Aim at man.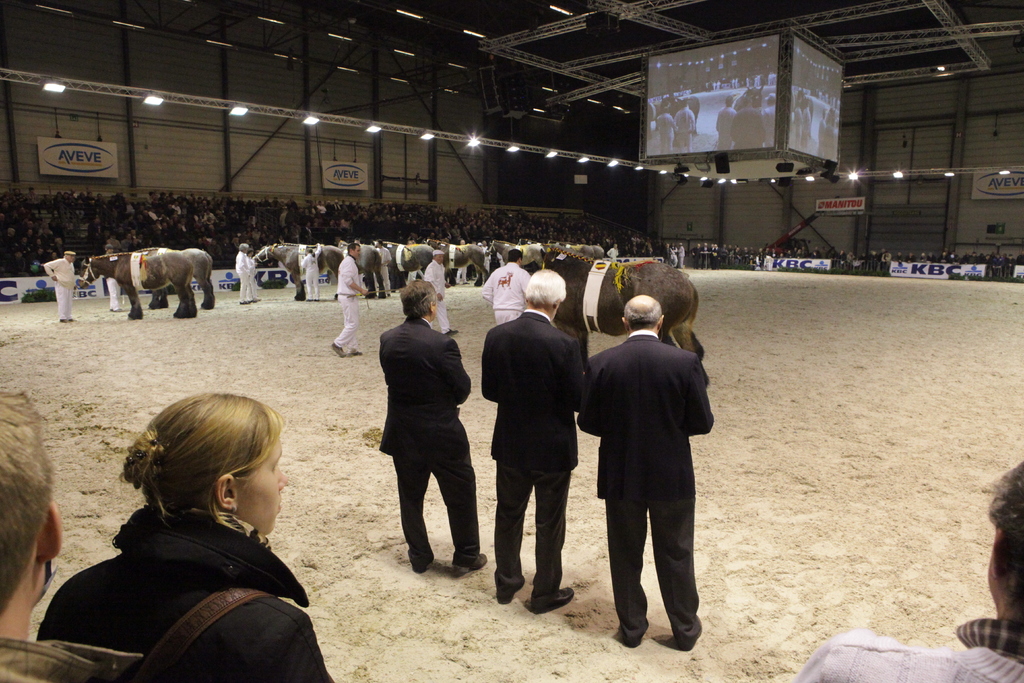
Aimed at x1=602, y1=241, x2=619, y2=262.
